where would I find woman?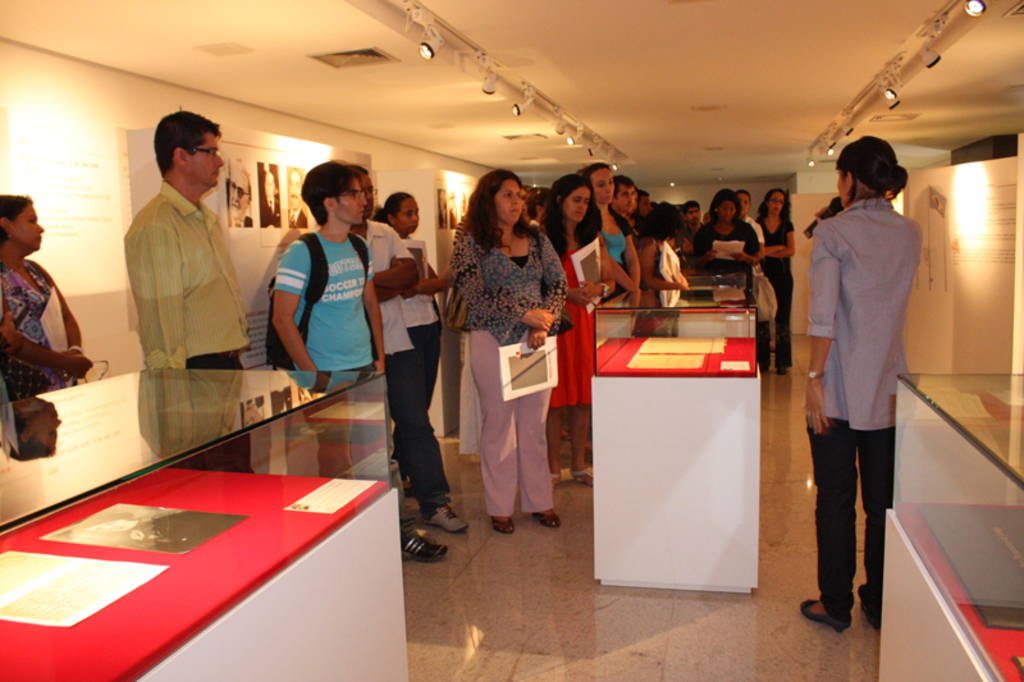
At region(0, 189, 95, 399).
